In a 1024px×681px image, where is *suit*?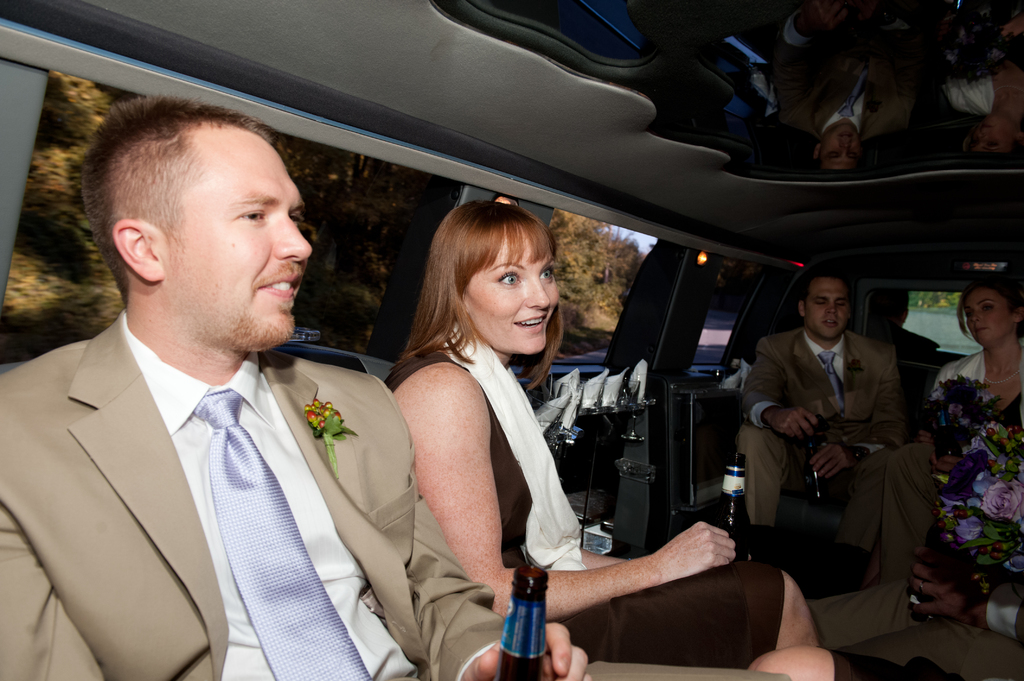
{"left": 0, "top": 307, "right": 787, "bottom": 680}.
